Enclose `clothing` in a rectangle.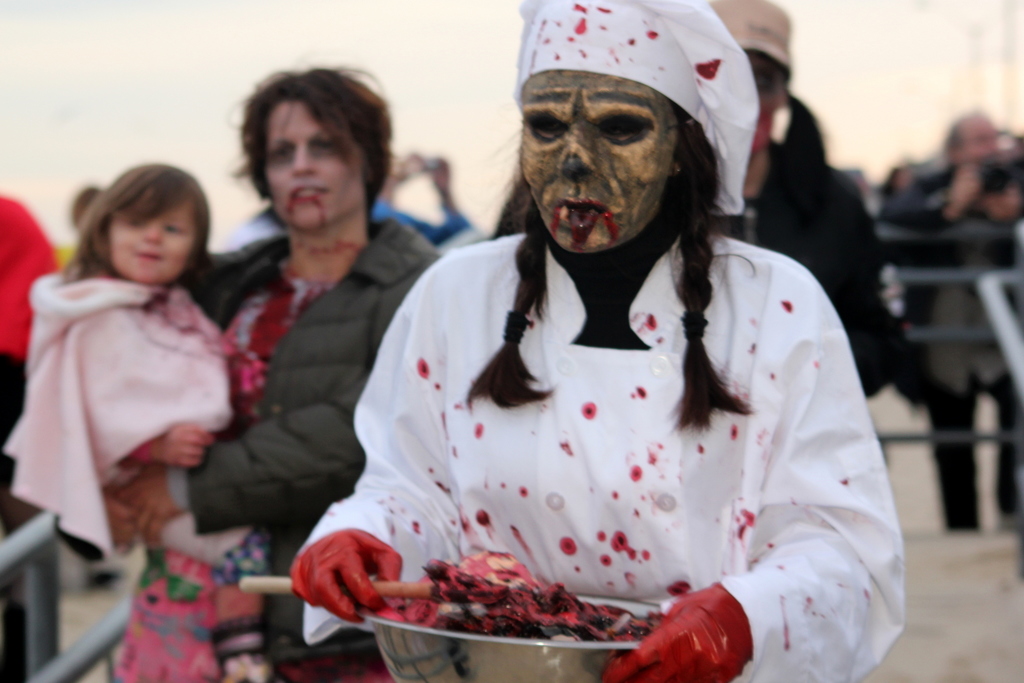
BBox(0, 263, 275, 647).
